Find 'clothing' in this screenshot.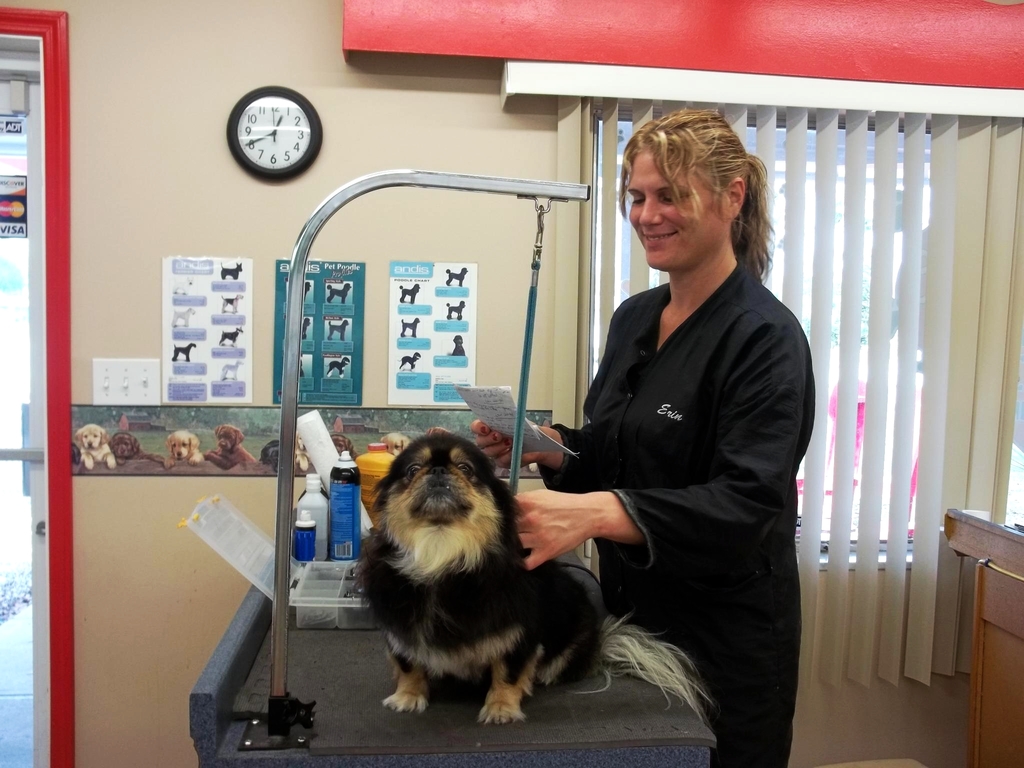
The bounding box for 'clothing' is 515, 184, 821, 716.
